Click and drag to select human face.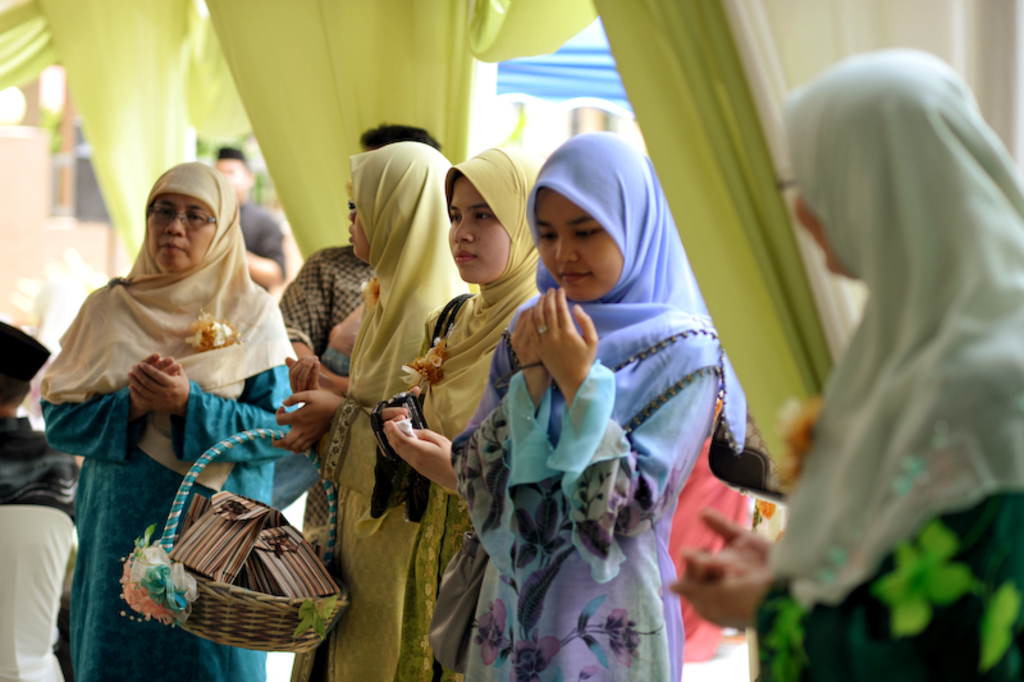
Selection: {"x1": 346, "y1": 211, "x2": 369, "y2": 260}.
